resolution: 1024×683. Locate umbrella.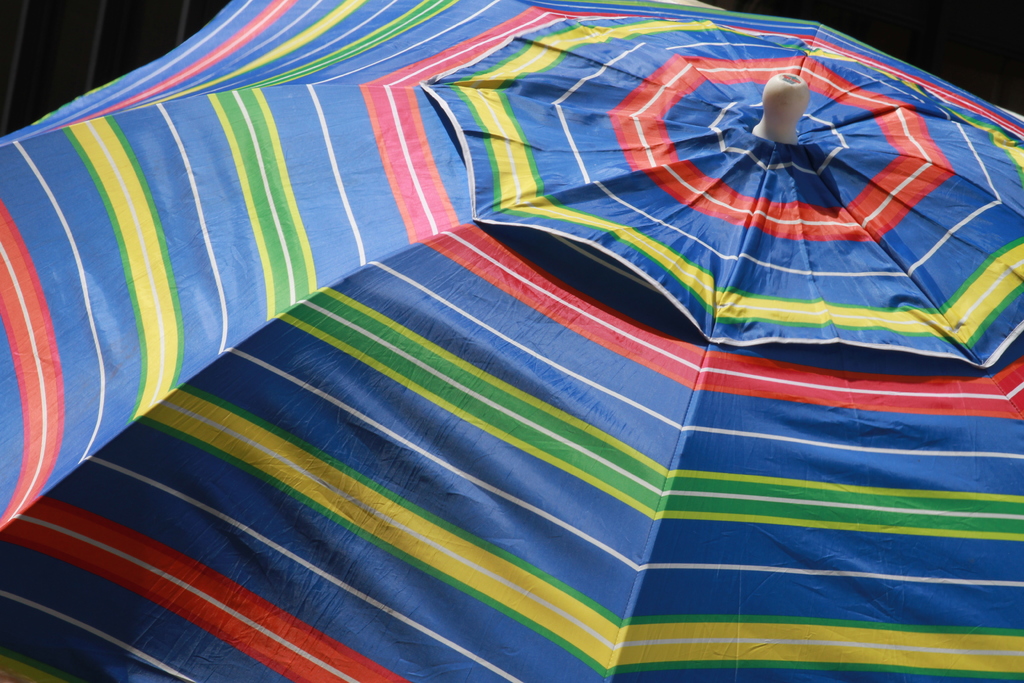
{"left": 0, "top": 0, "right": 1023, "bottom": 682}.
